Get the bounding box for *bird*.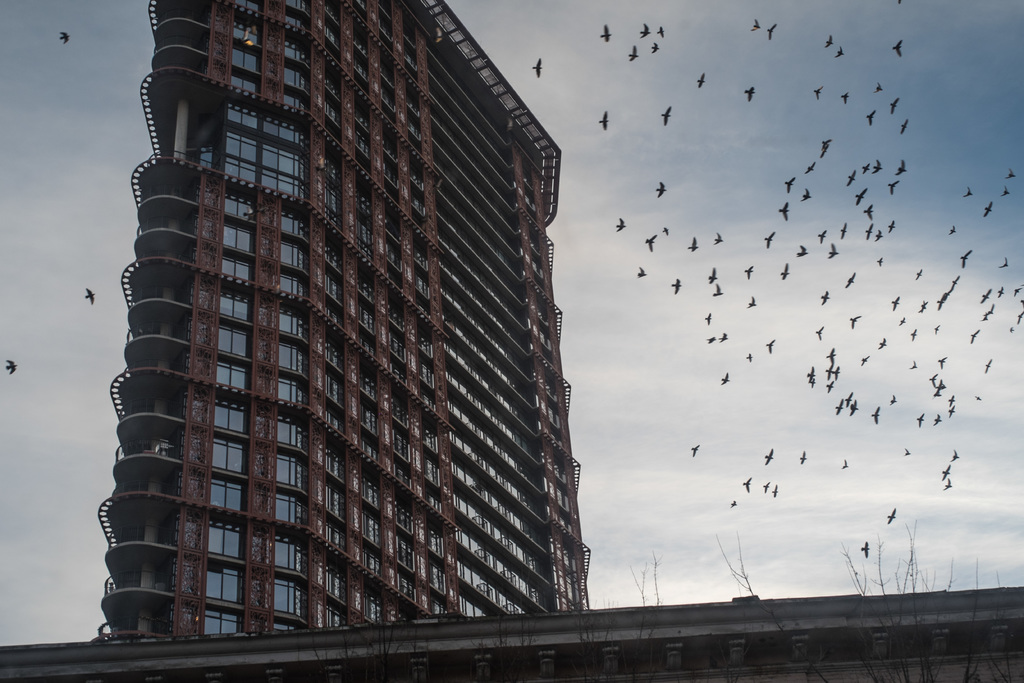
742 86 757 101.
